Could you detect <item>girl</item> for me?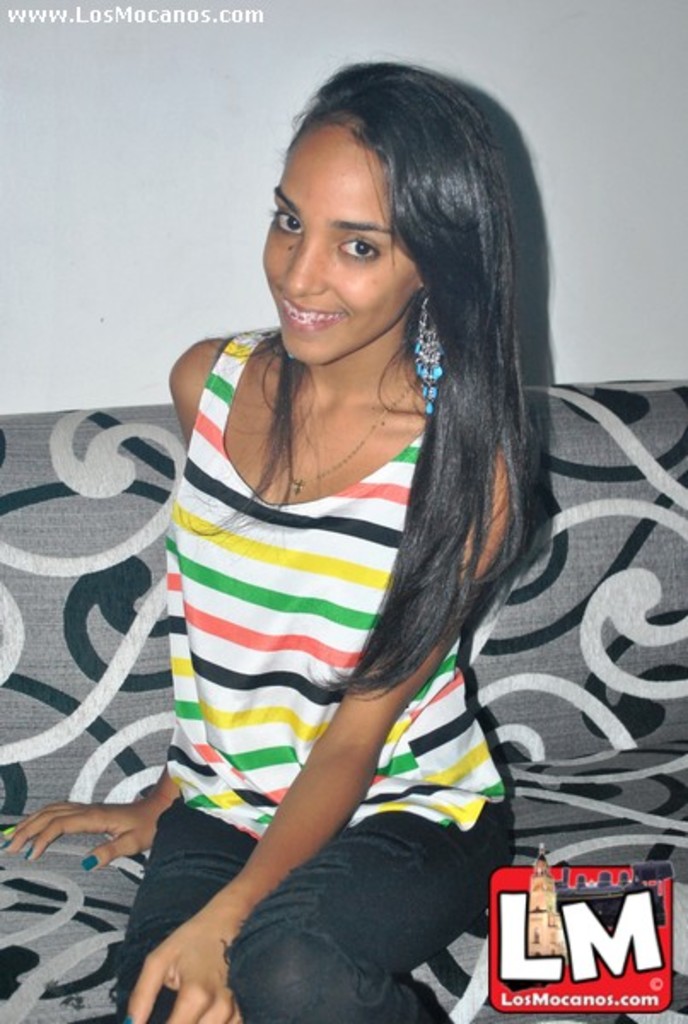
Detection result: detection(0, 58, 541, 1022).
